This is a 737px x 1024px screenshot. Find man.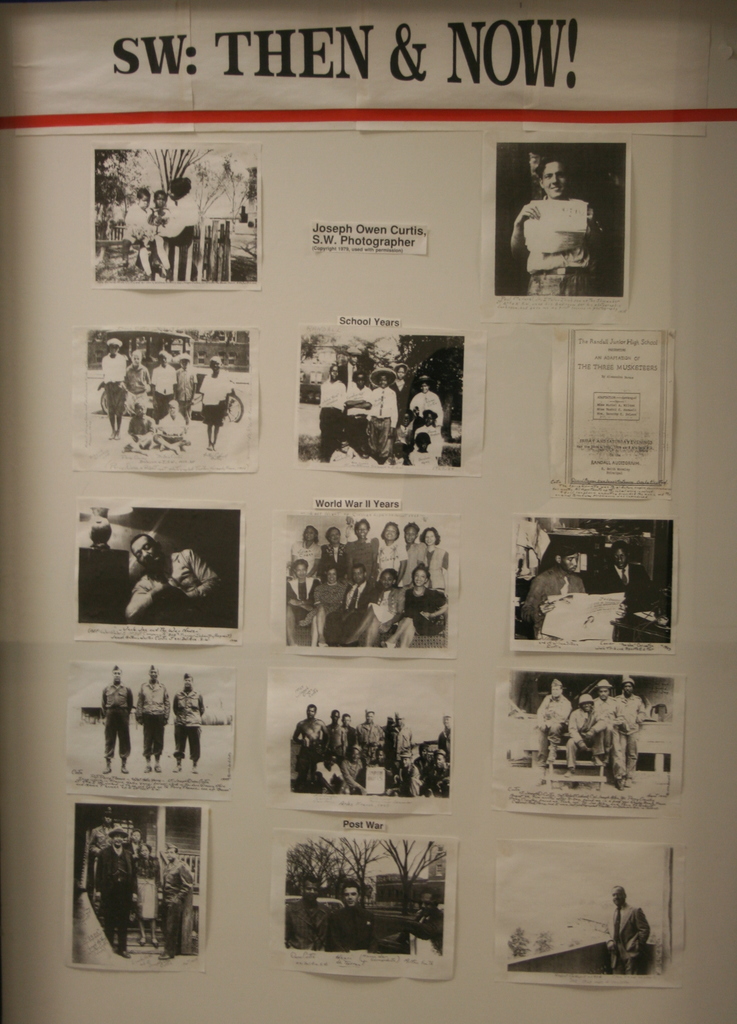
Bounding box: [284, 561, 326, 646].
